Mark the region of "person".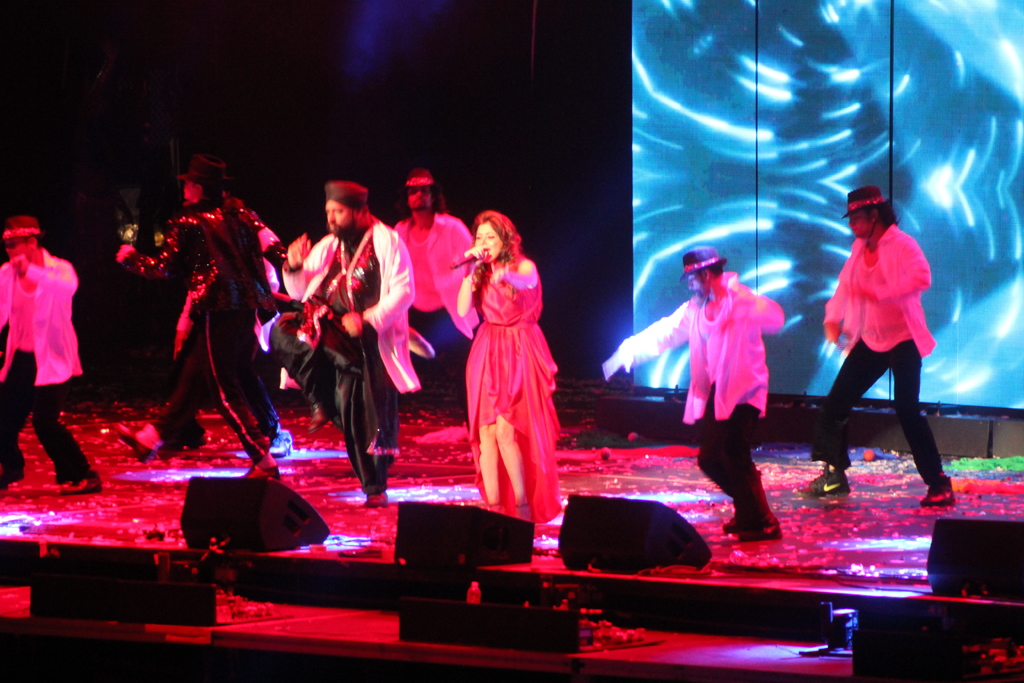
Region: 0, 216, 102, 492.
